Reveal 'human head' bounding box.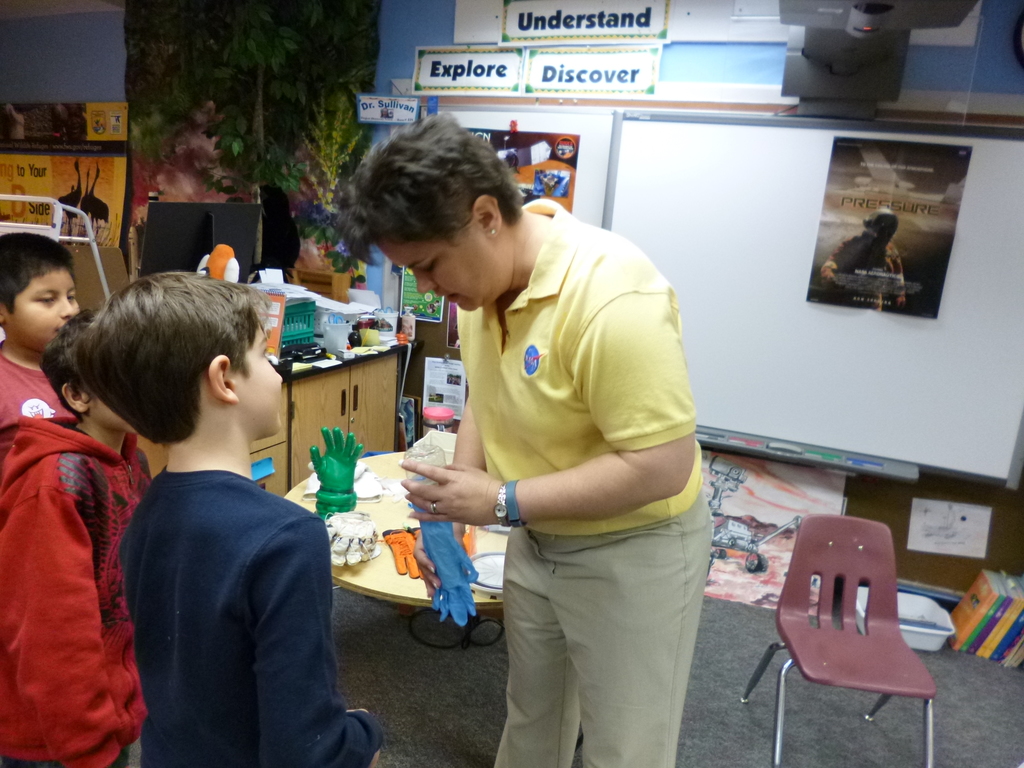
Revealed: (left=42, top=307, right=141, bottom=433).
